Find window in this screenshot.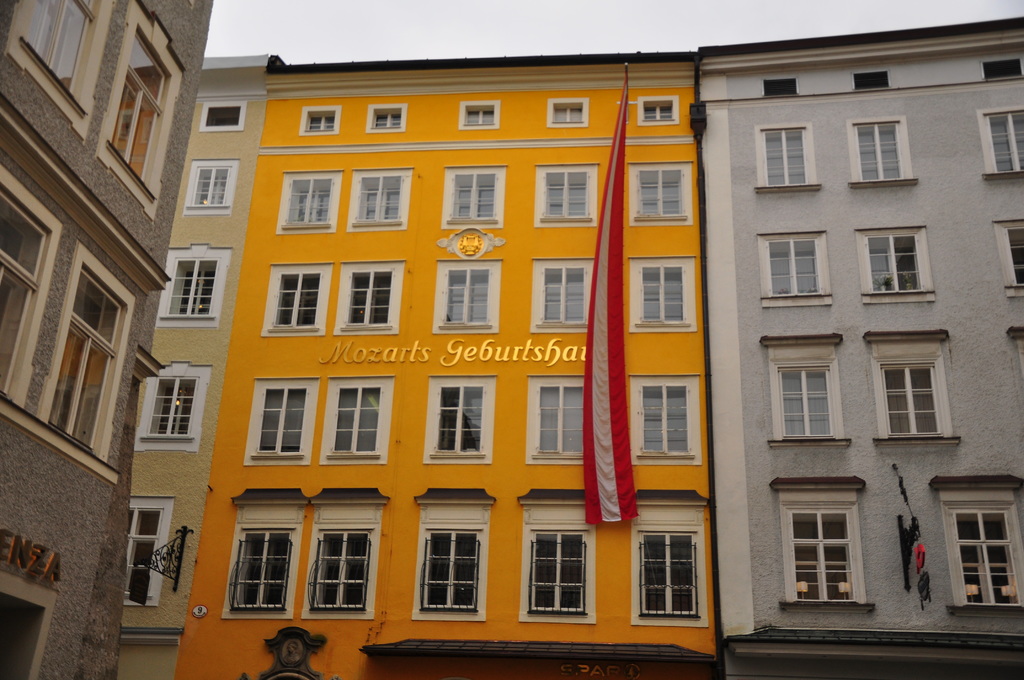
The bounding box for window is region(355, 156, 407, 227).
